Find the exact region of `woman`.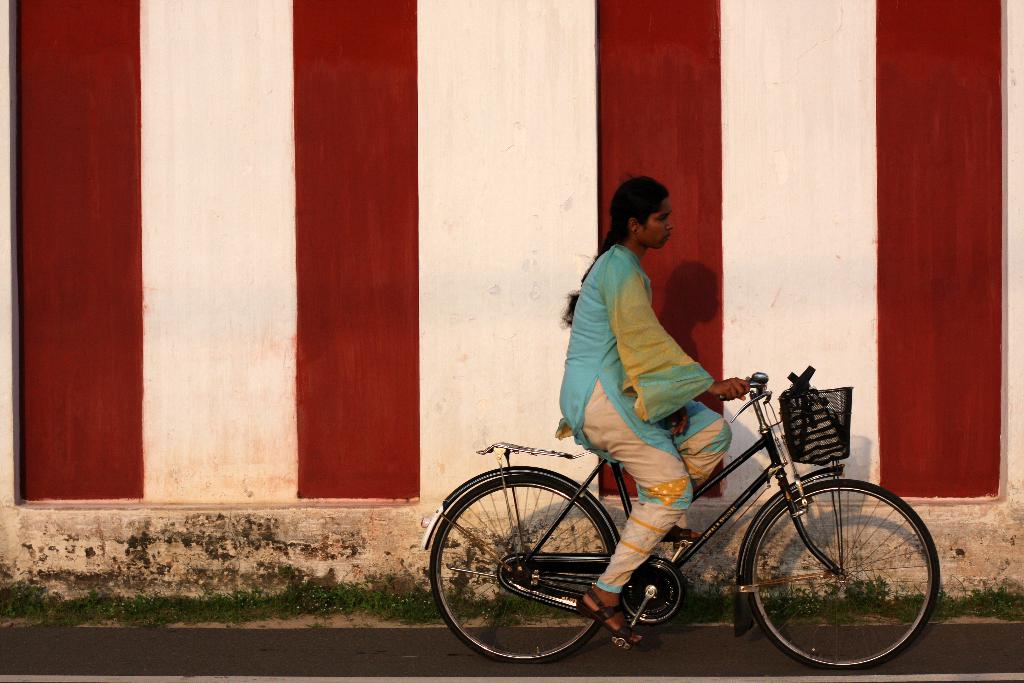
Exact region: Rect(554, 163, 749, 648).
